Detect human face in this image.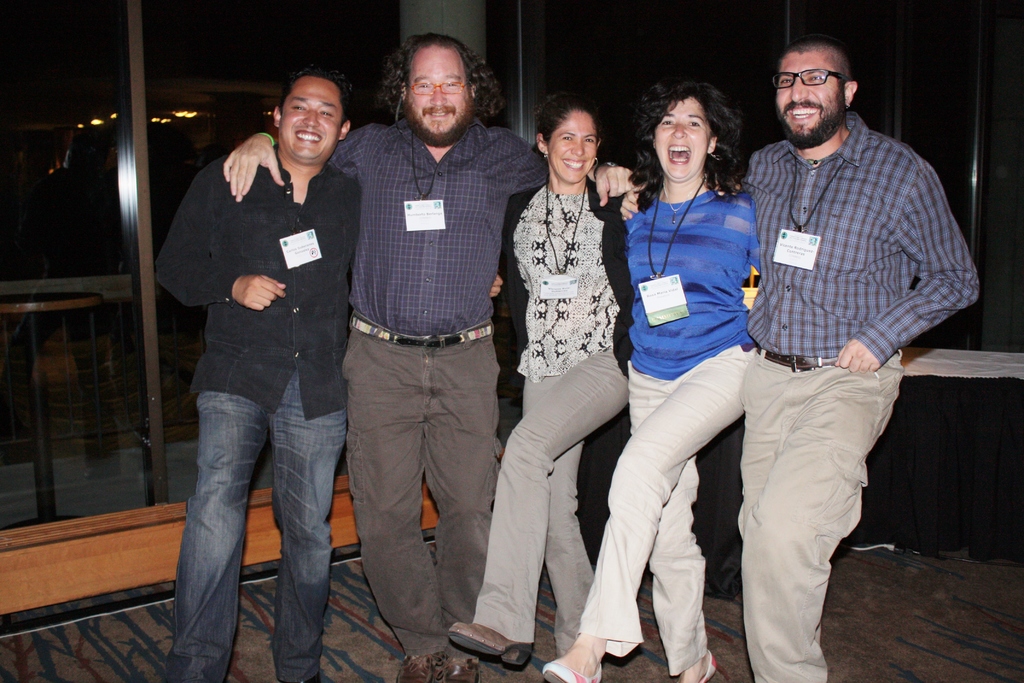
Detection: locate(281, 74, 338, 159).
